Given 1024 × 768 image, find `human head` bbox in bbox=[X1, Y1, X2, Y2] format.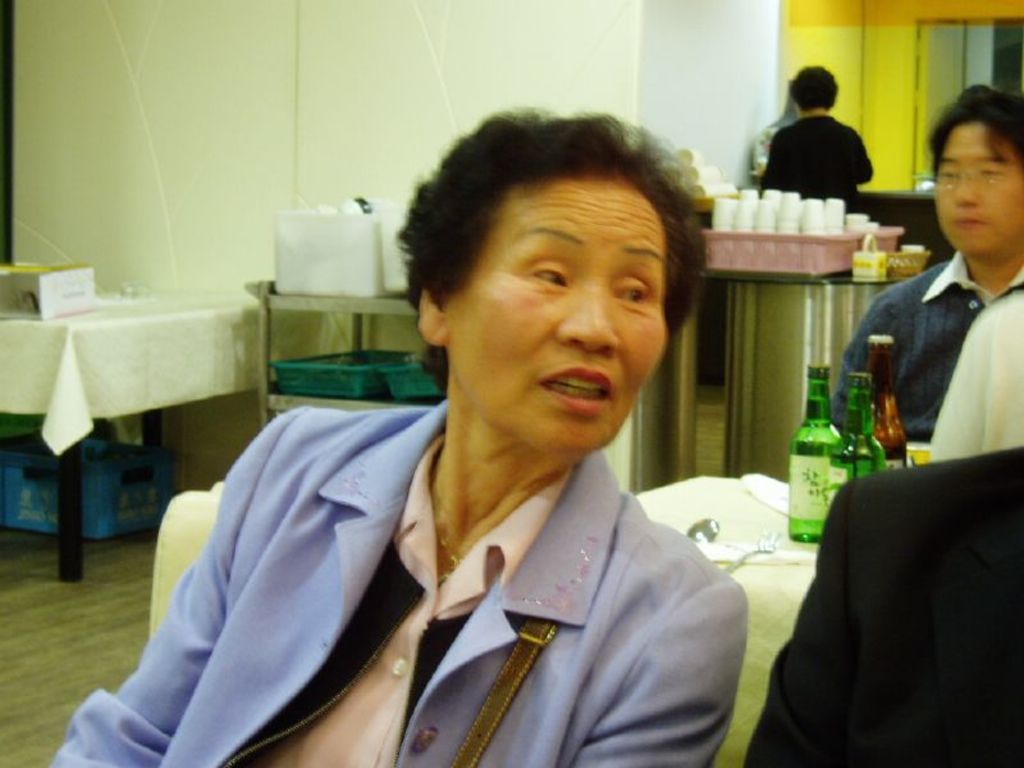
bbox=[918, 81, 1023, 266].
